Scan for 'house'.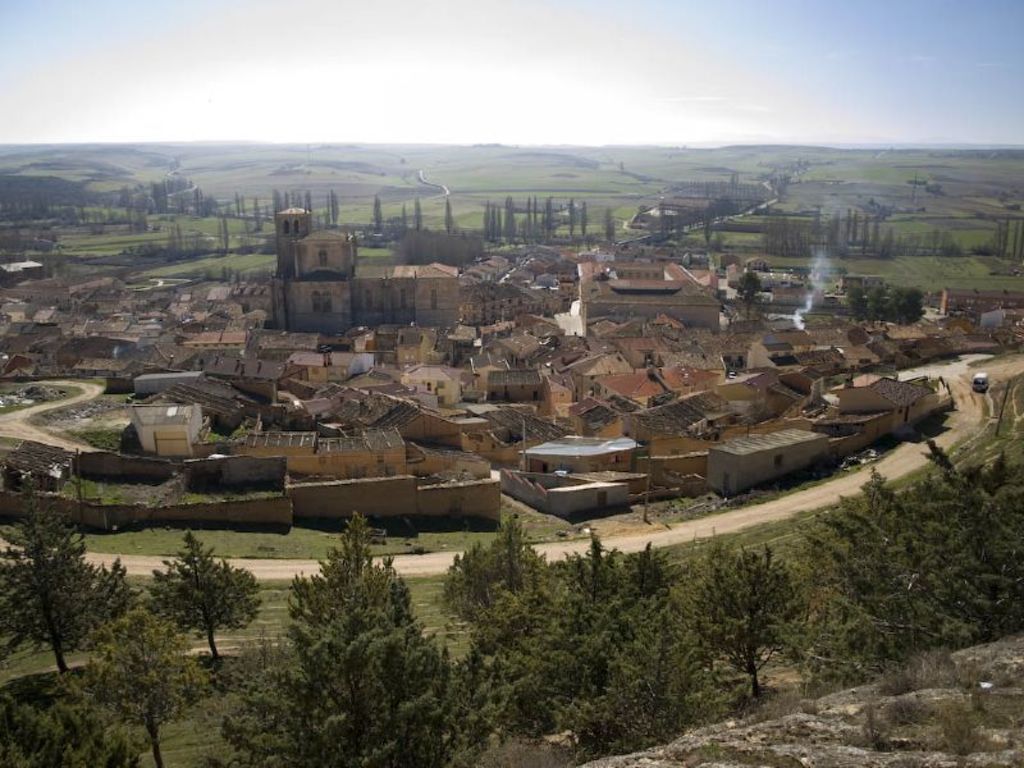
Scan result: l=81, t=306, r=142, b=365.
